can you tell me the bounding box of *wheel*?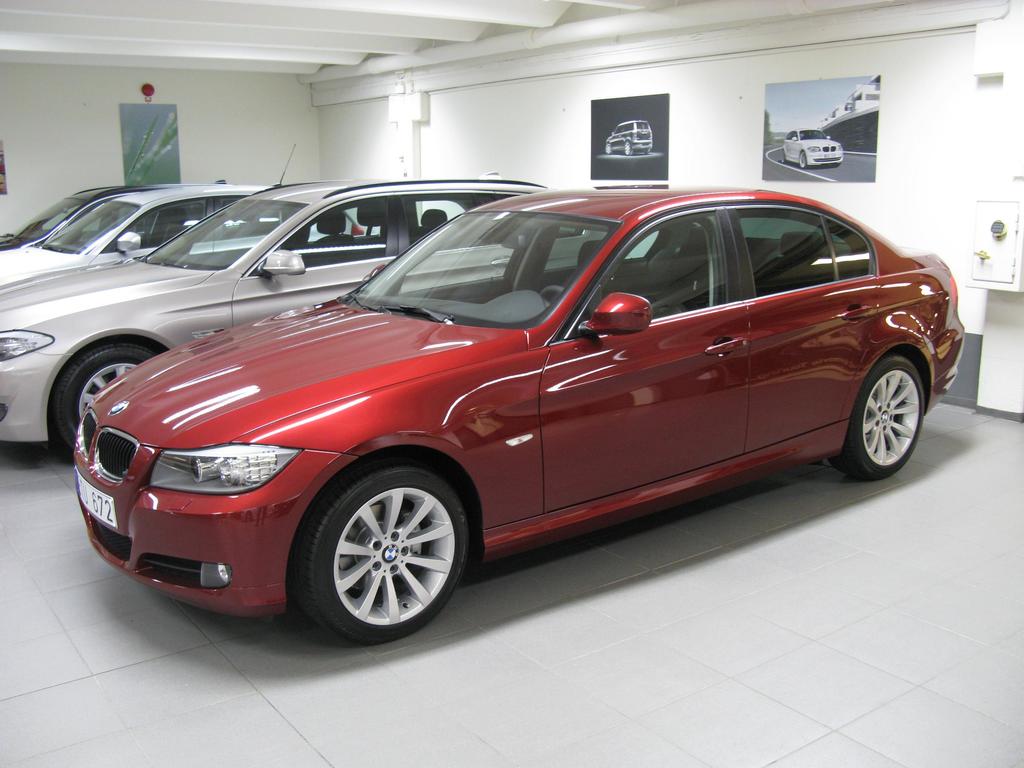
region(799, 150, 808, 170).
